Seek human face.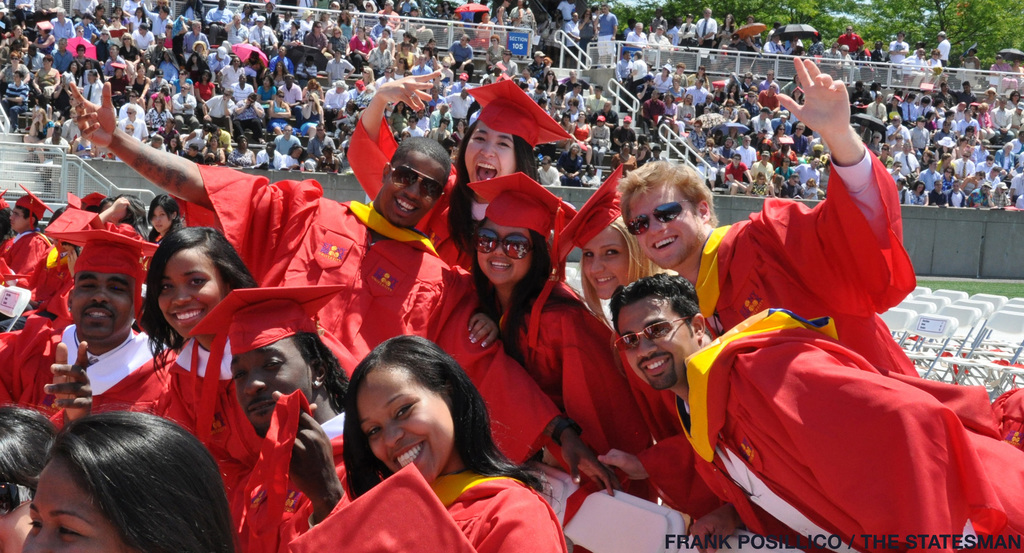
(x1=8, y1=205, x2=30, y2=231).
